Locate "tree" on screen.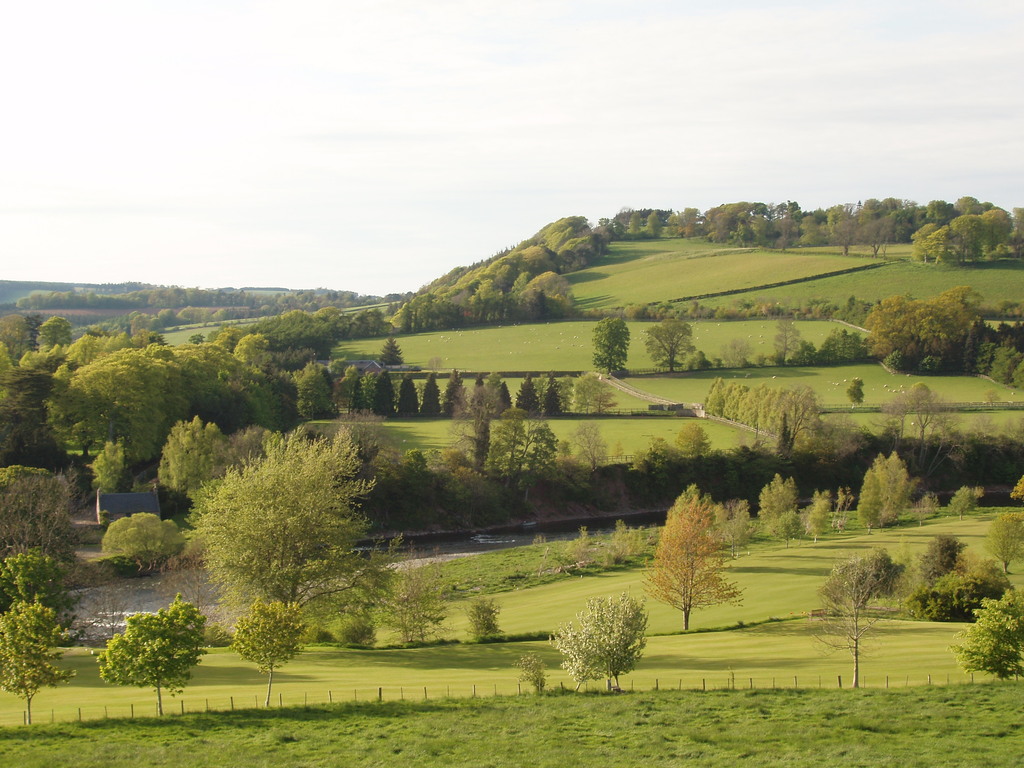
On screen at box=[637, 482, 746, 633].
